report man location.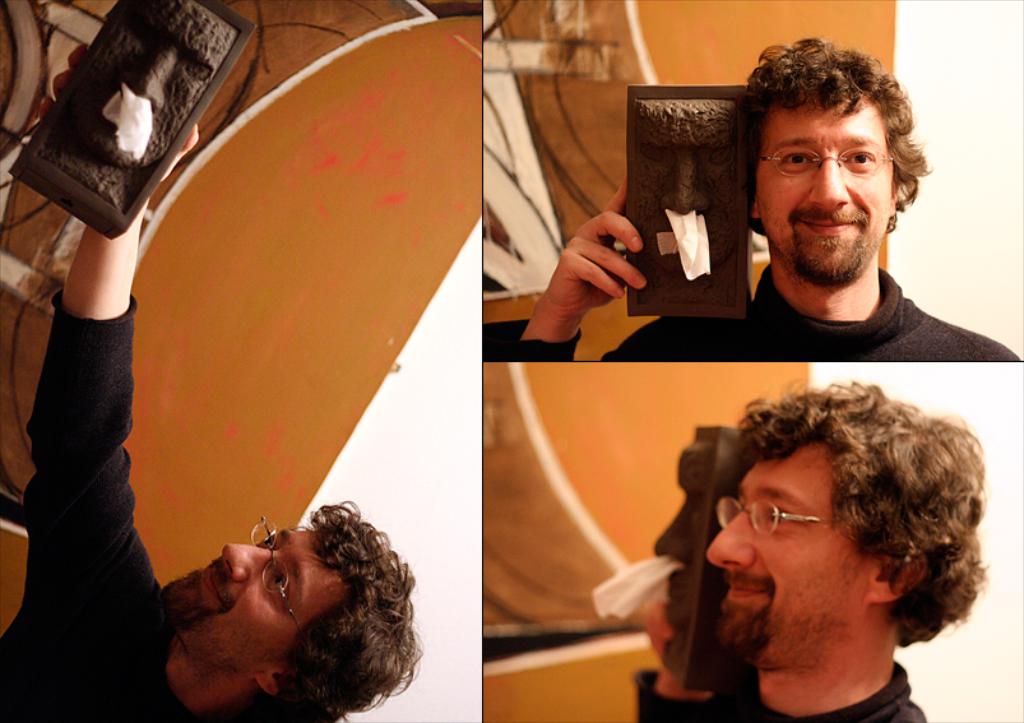
Report: (left=0, top=45, right=427, bottom=720).
